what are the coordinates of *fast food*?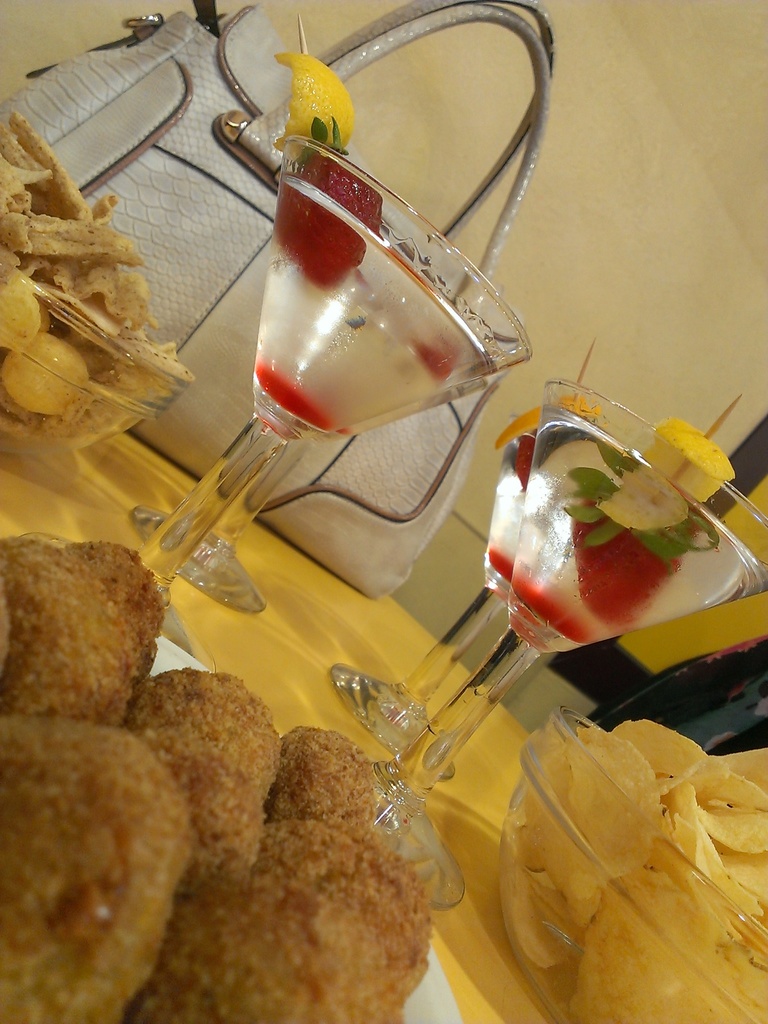
detection(0, 220, 36, 280).
